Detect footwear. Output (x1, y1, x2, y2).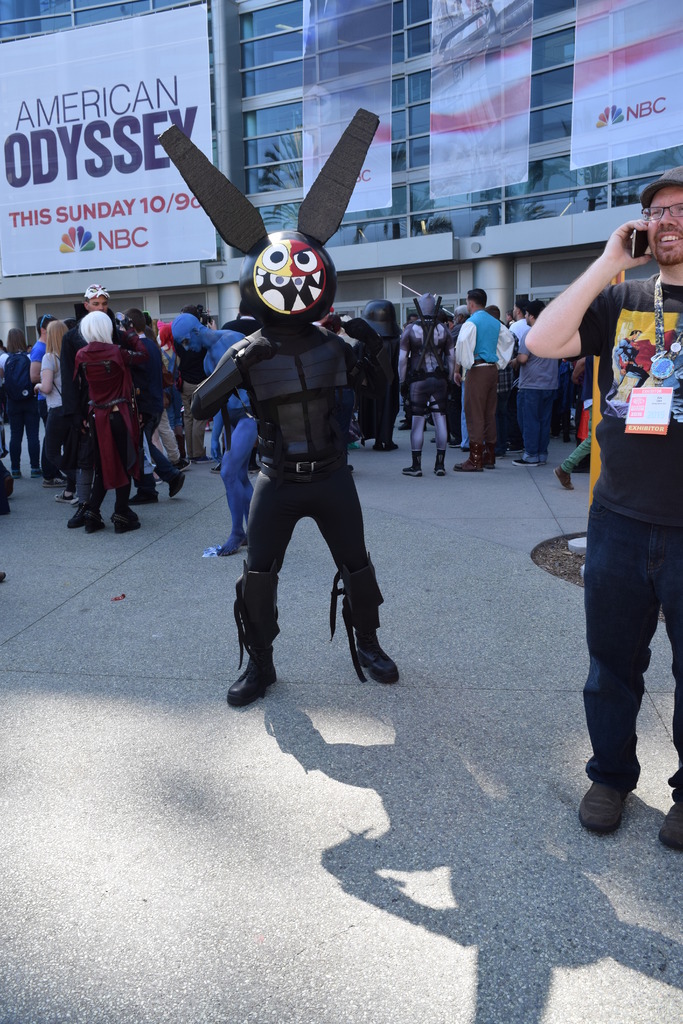
(210, 459, 218, 473).
